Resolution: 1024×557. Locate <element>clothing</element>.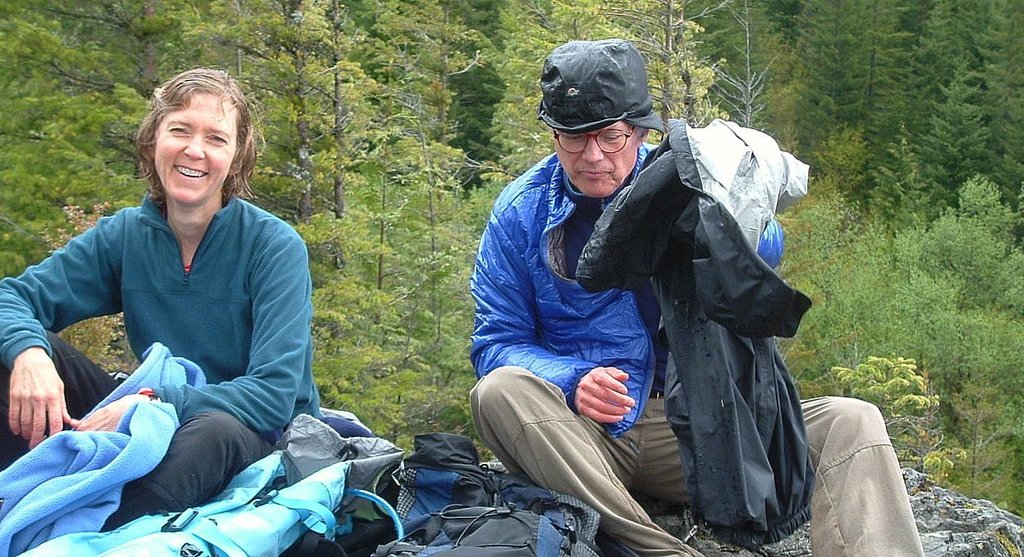
(left=467, top=144, right=929, bottom=556).
